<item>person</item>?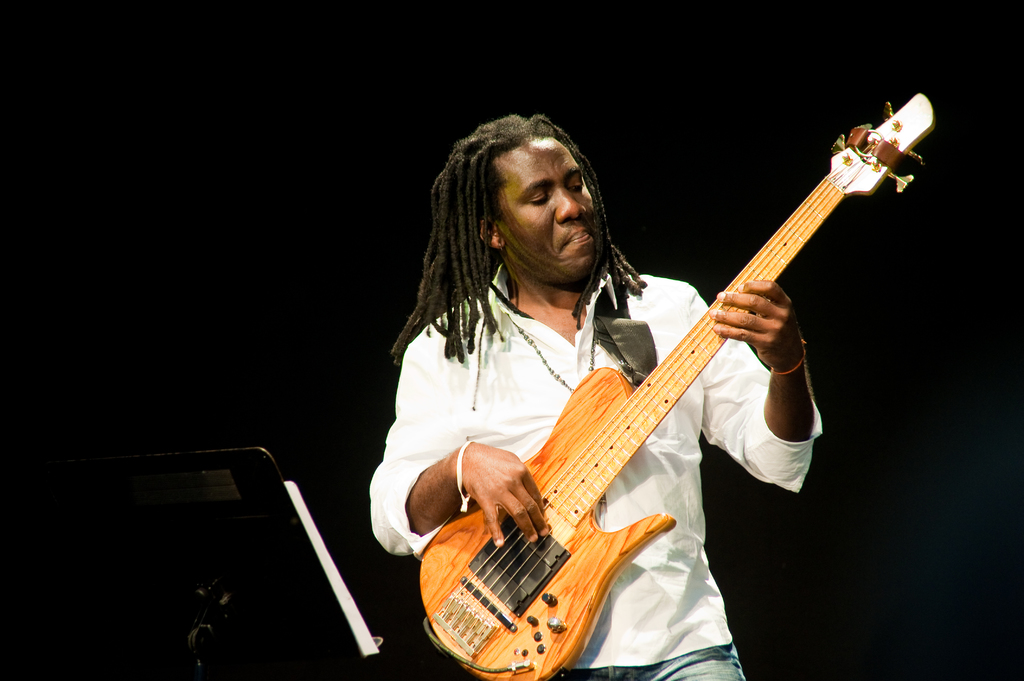
region(371, 109, 828, 680)
